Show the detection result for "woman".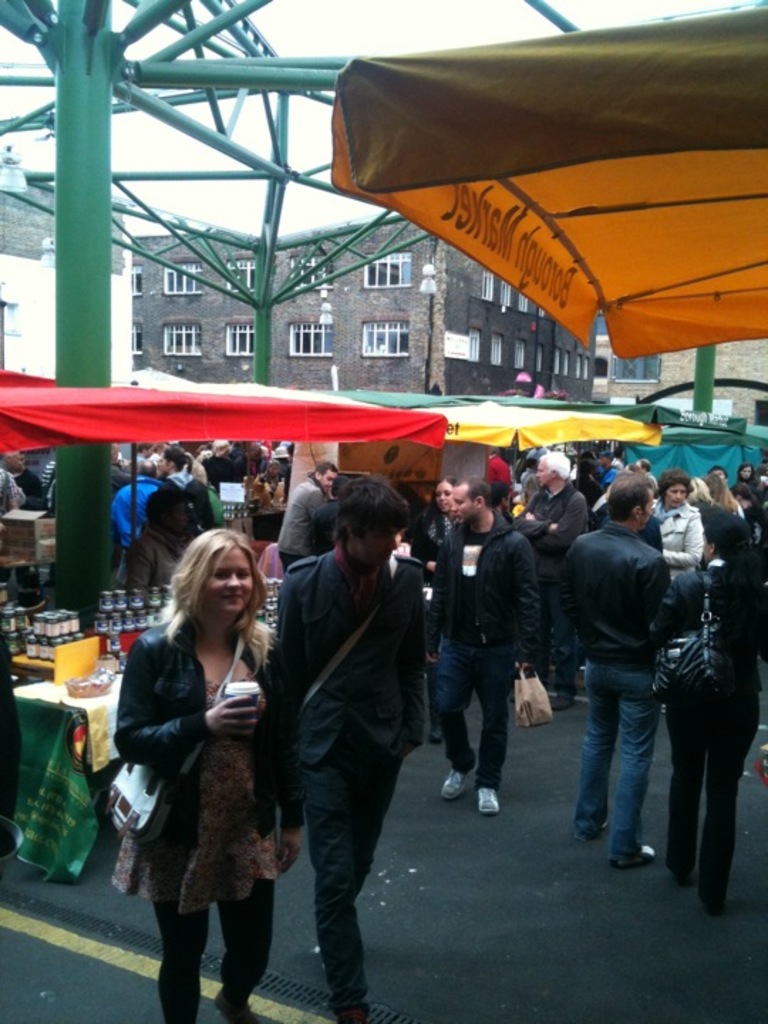
crop(646, 468, 703, 580).
